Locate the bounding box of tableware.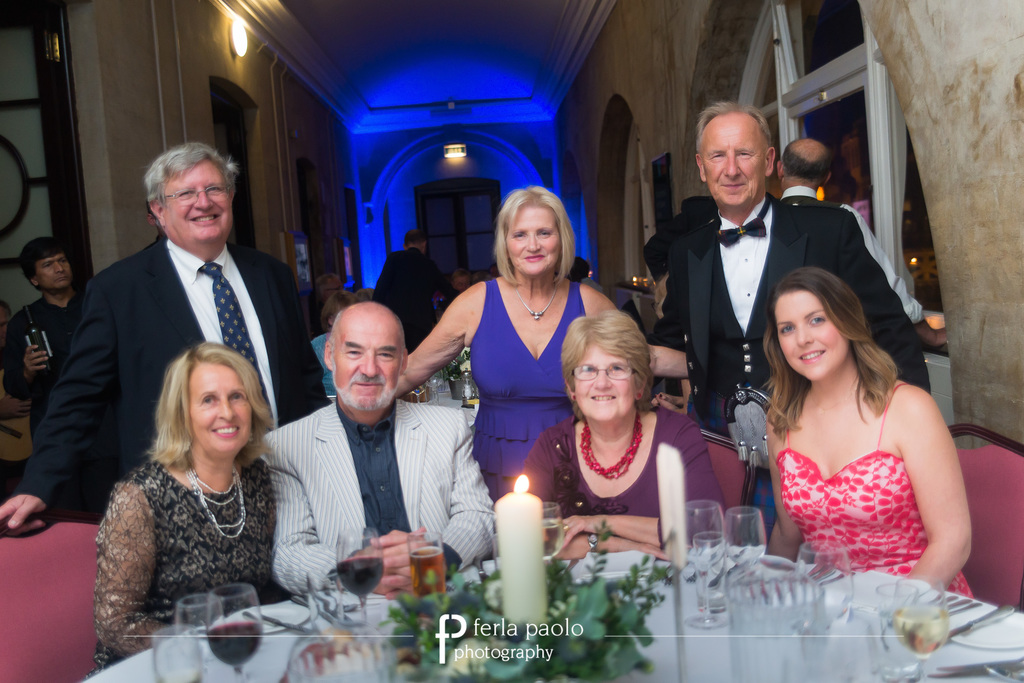
Bounding box: x1=810 y1=573 x2=856 y2=588.
